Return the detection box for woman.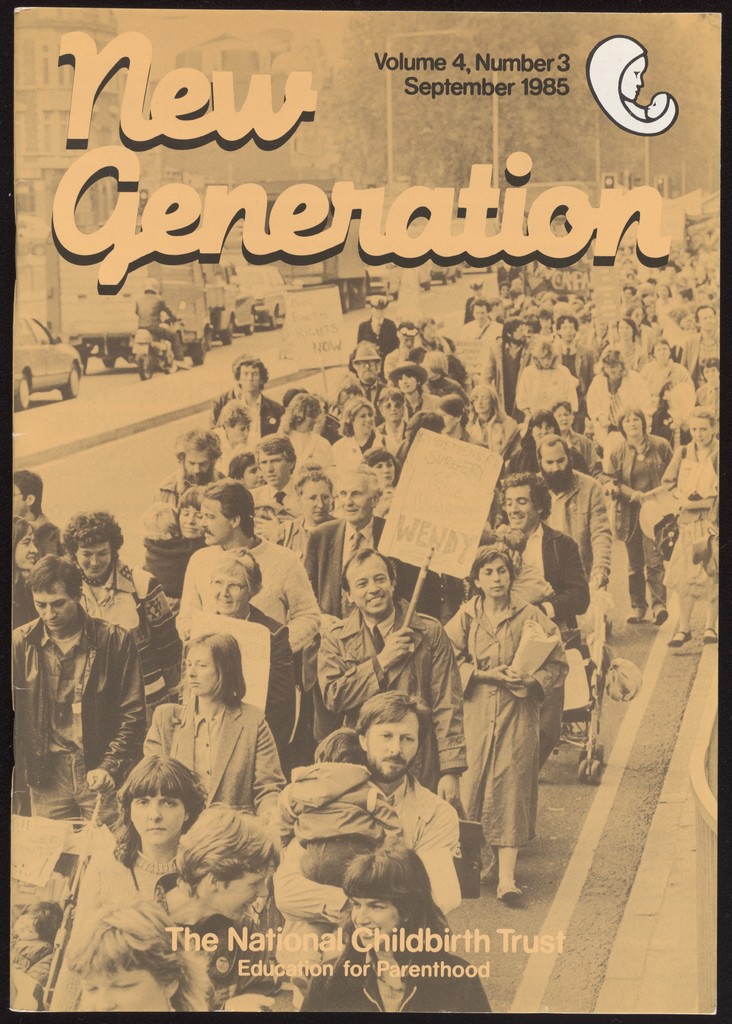
select_region(196, 541, 303, 778).
